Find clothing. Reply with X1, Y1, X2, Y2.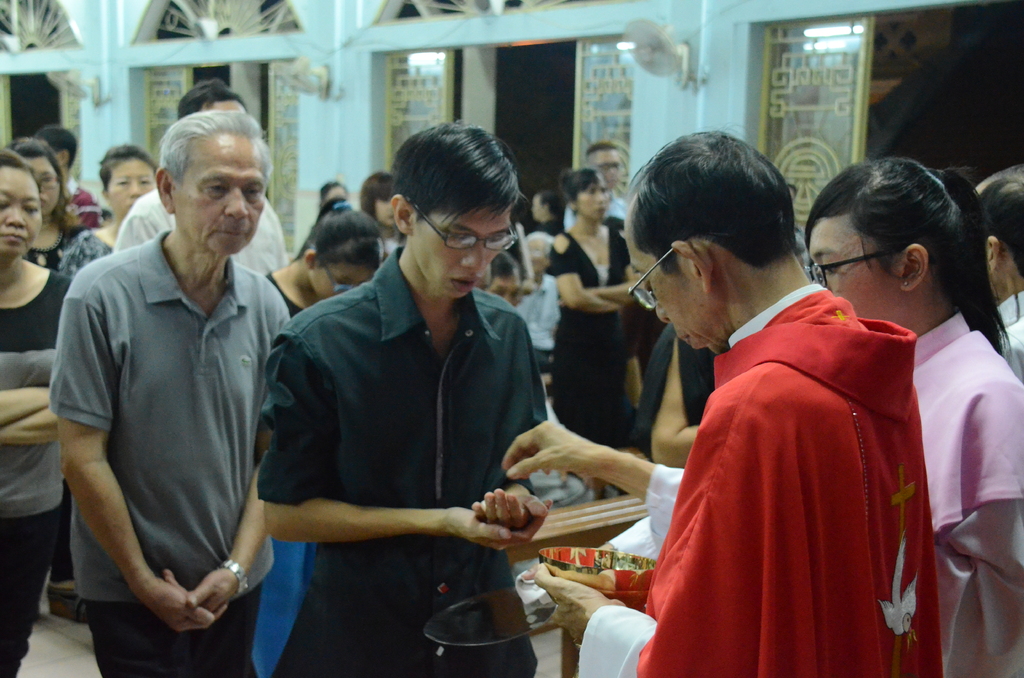
66, 175, 106, 234.
